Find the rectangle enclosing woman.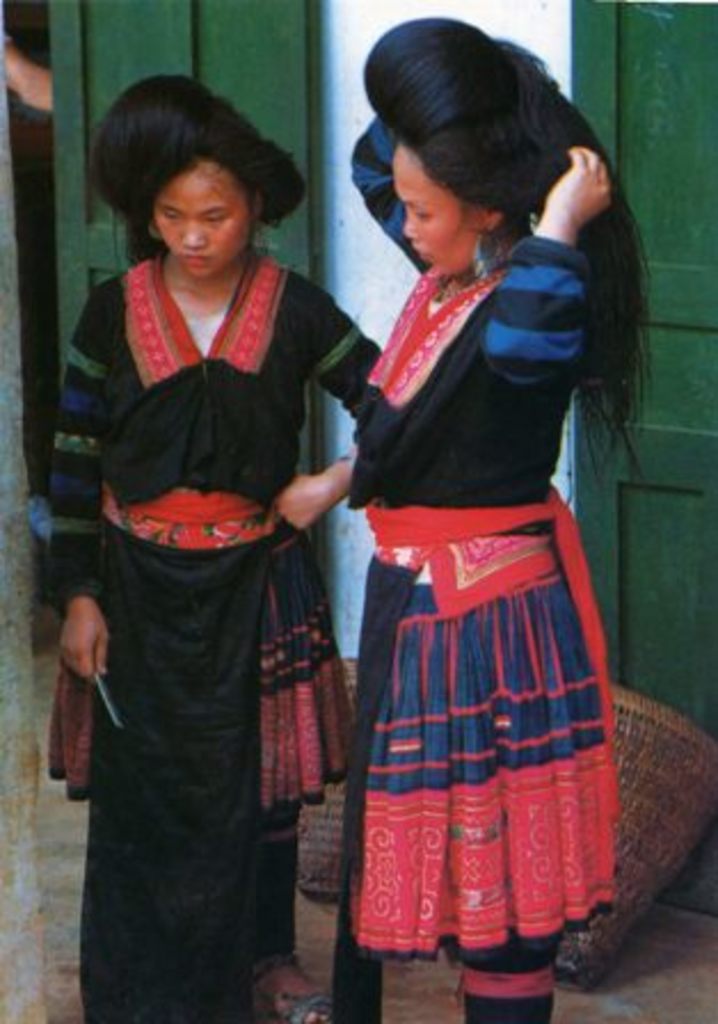
(x1=322, y1=11, x2=647, y2=1022).
